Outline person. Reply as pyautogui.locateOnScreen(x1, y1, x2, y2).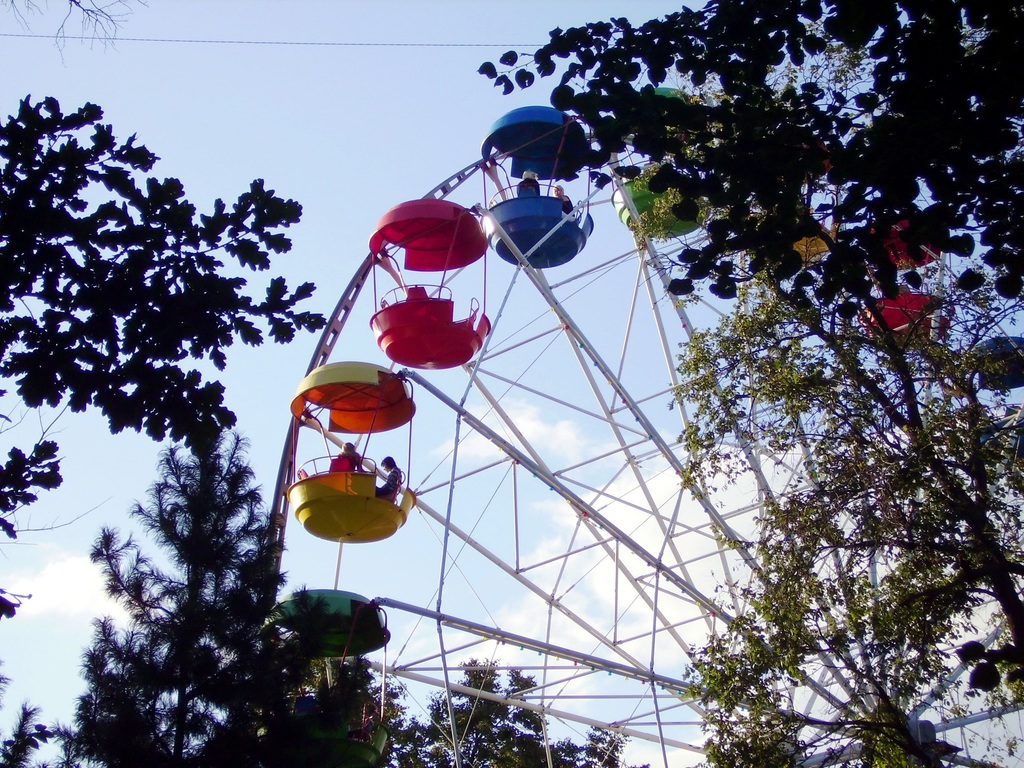
pyautogui.locateOnScreen(375, 452, 404, 500).
